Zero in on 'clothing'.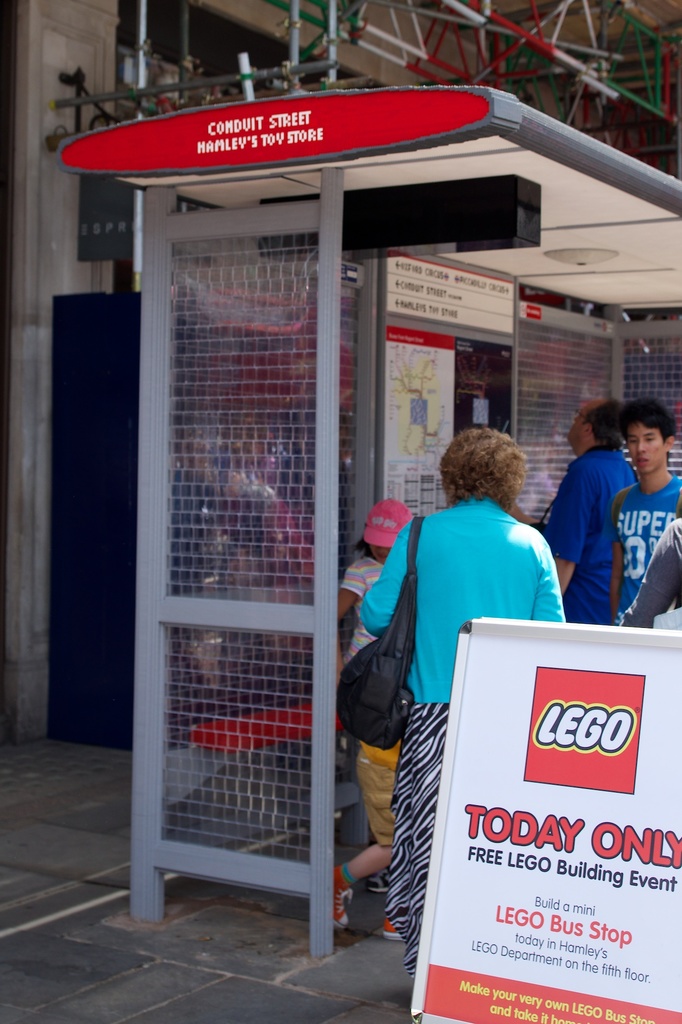
Zeroed in: {"x1": 369, "y1": 484, "x2": 559, "y2": 849}.
